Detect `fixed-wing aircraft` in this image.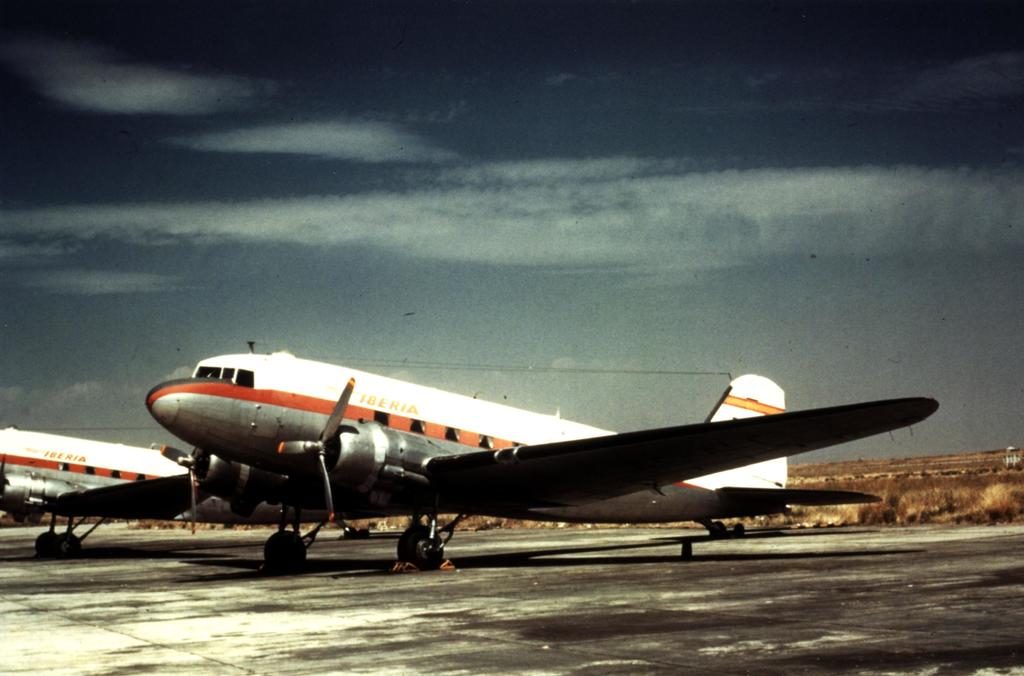
Detection: [0,414,206,532].
